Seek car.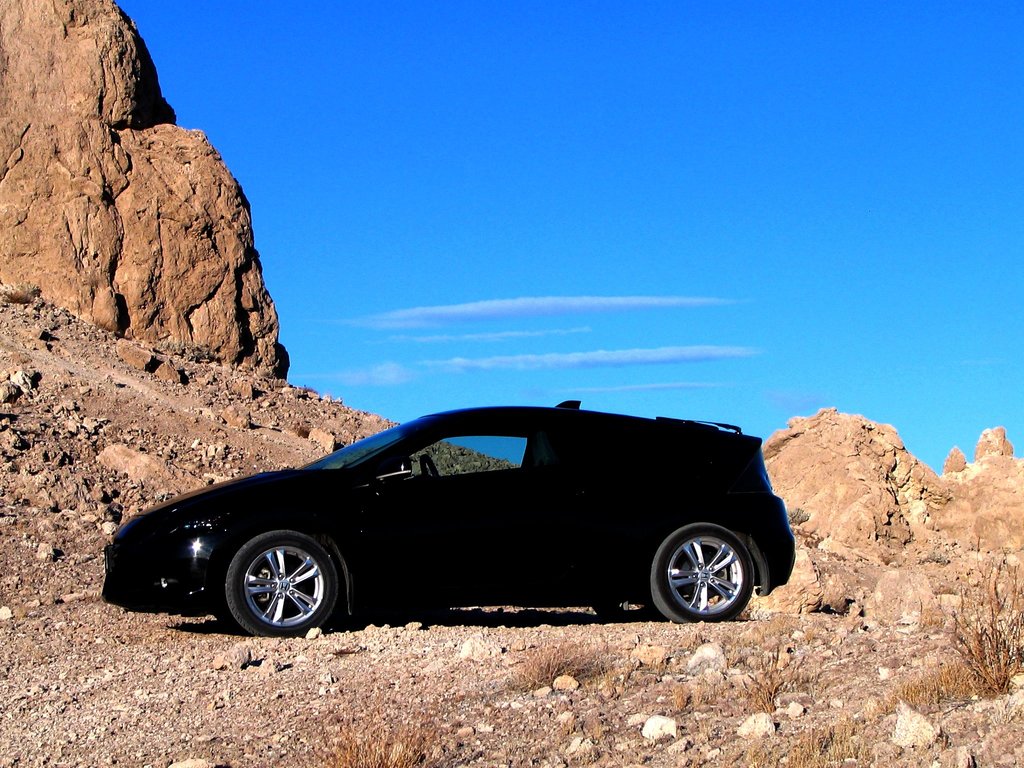
88,402,827,644.
